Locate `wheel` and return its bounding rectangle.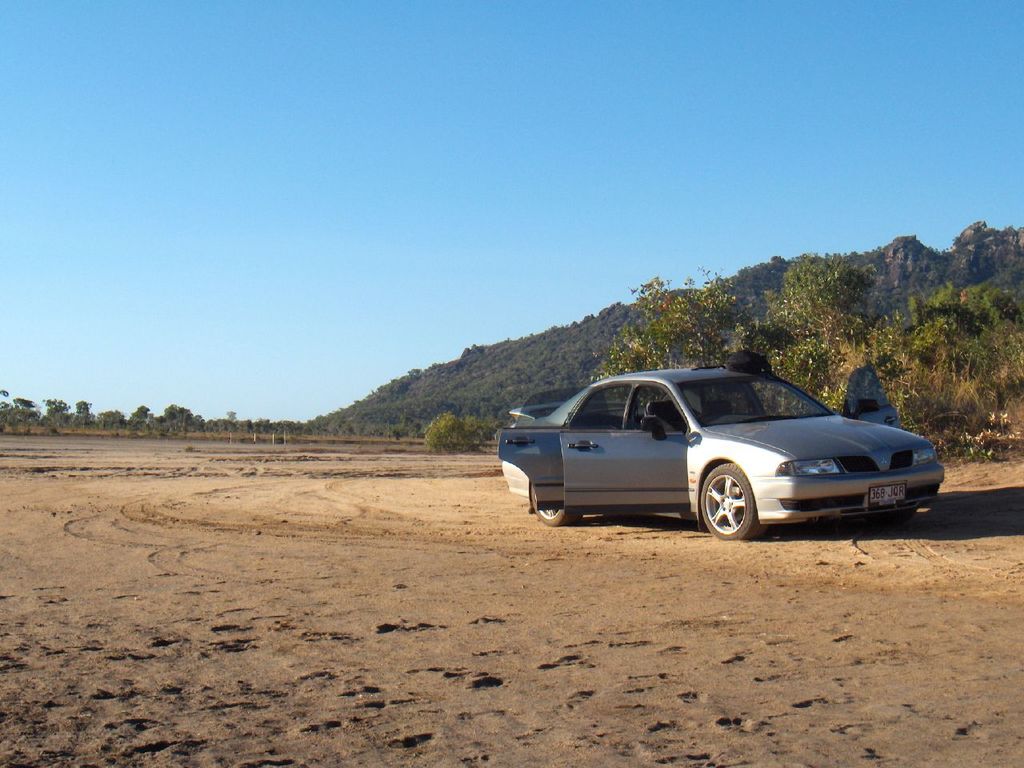
bbox(705, 450, 778, 542).
